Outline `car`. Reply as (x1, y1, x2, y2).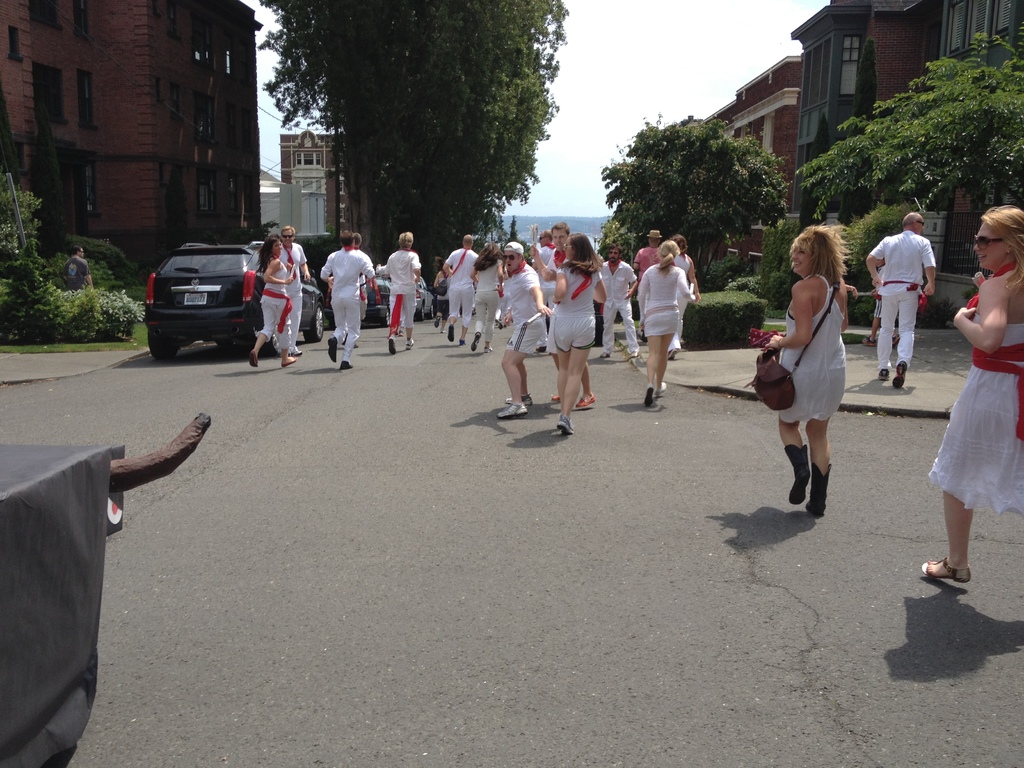
(416, 271, 439, 320).
